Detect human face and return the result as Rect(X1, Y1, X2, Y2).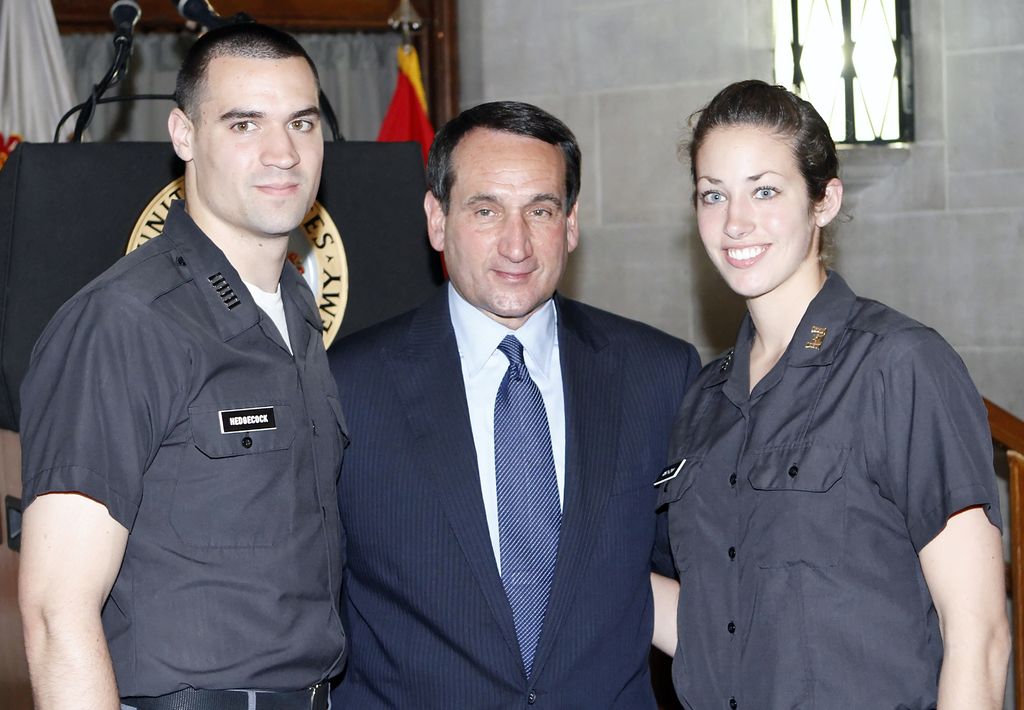
Rect(692, 123, 819, 297).
